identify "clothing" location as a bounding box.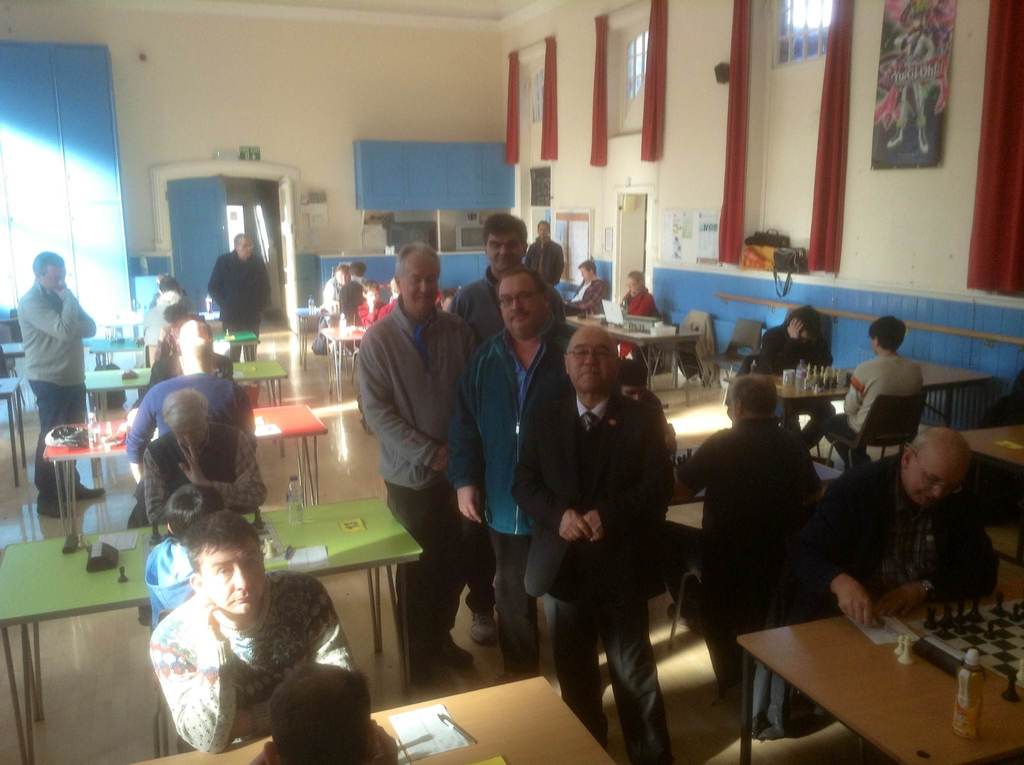
[150,530,201,627].
